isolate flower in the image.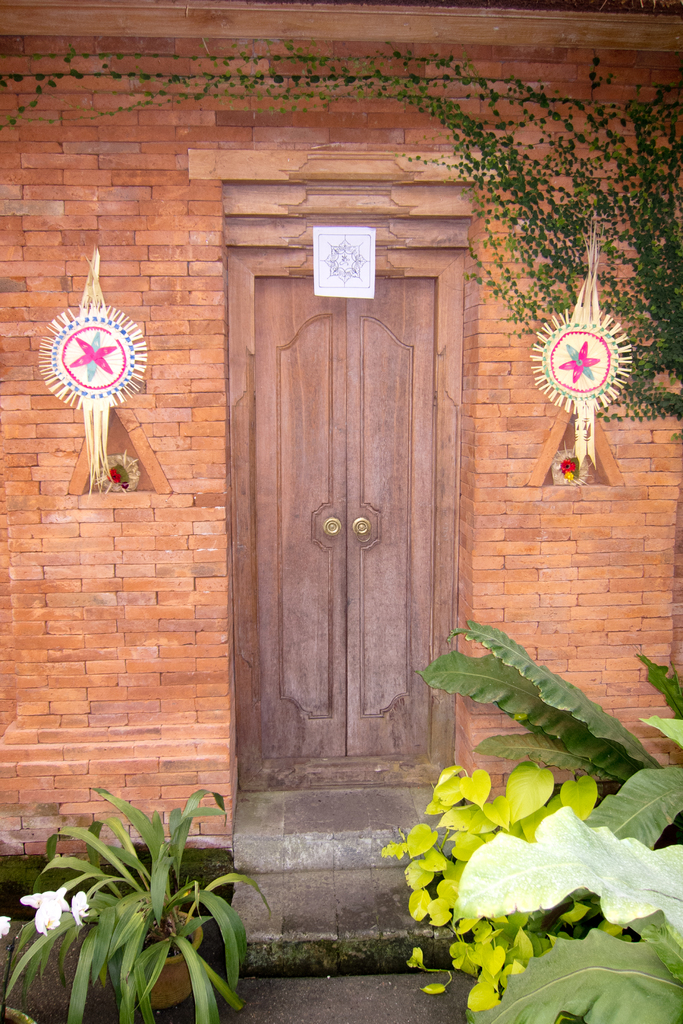
Isolated region: 17/888/65/934.
